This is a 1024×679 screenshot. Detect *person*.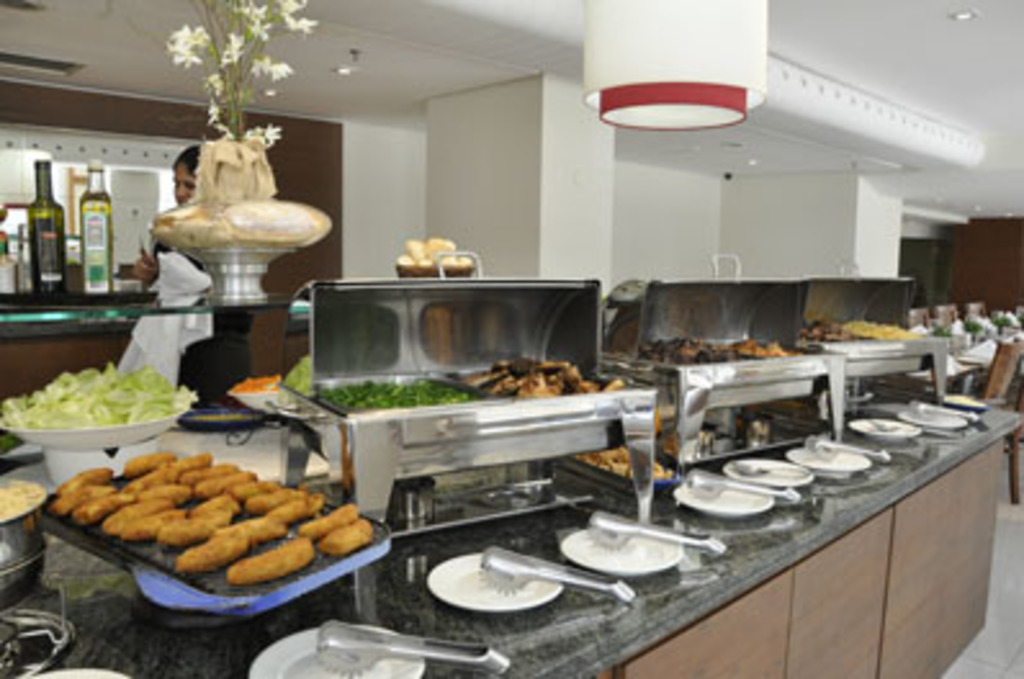
crop(123, 136, 216, 406).
